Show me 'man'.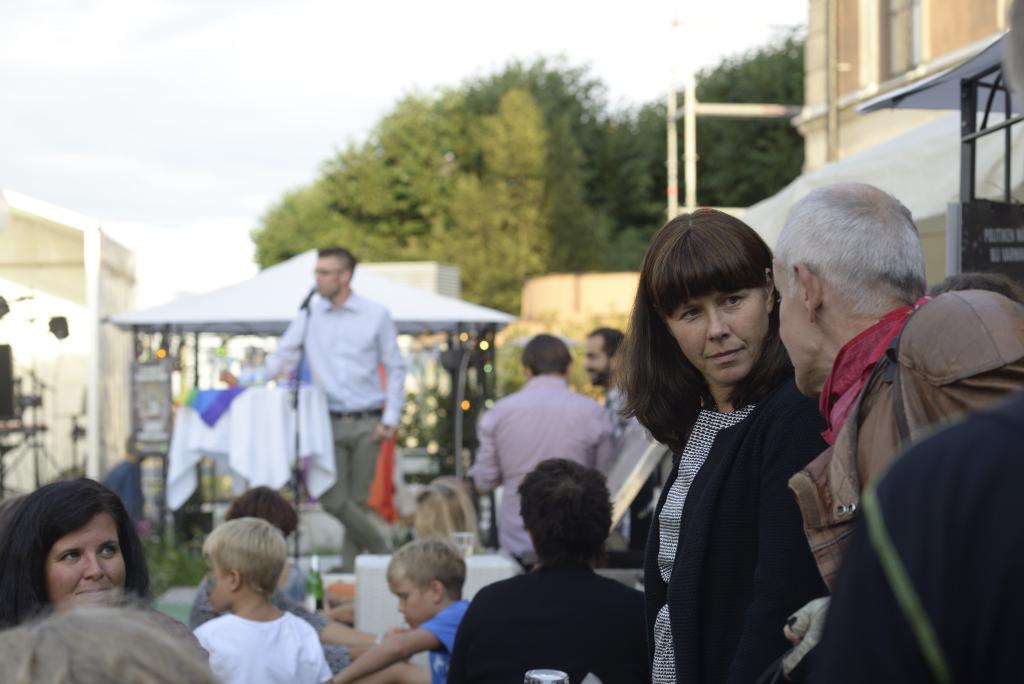
'man' is here: x1=229 y1=250 x2=404 y2=578.
